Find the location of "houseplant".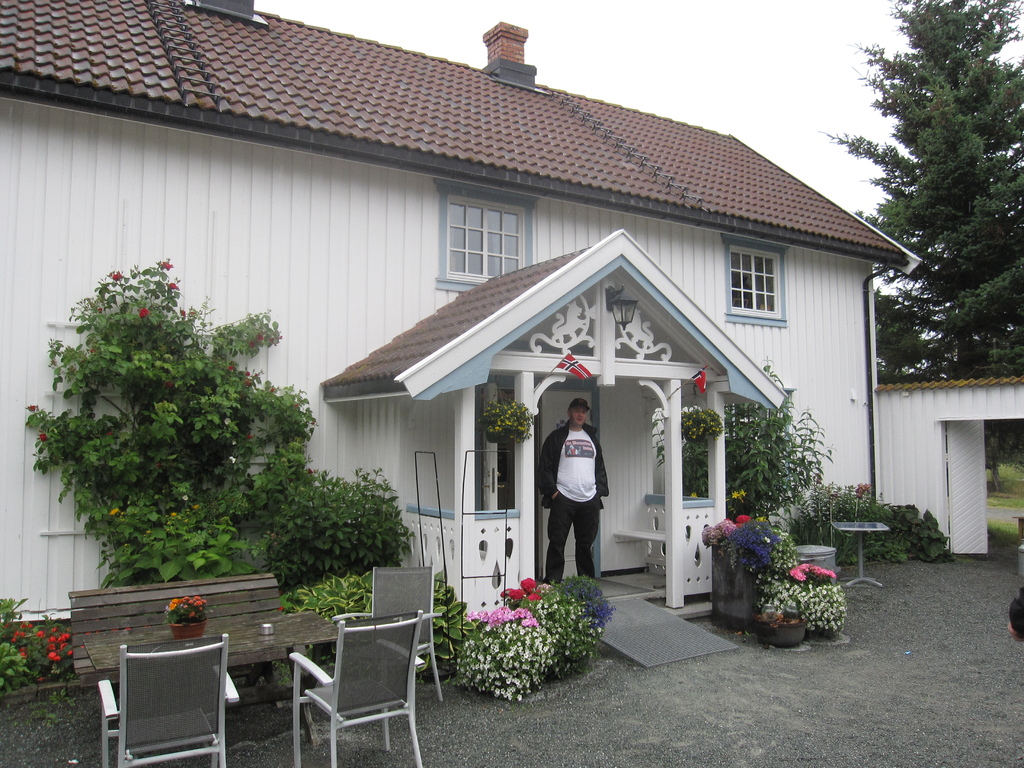
Location: (759,600,807,647).
